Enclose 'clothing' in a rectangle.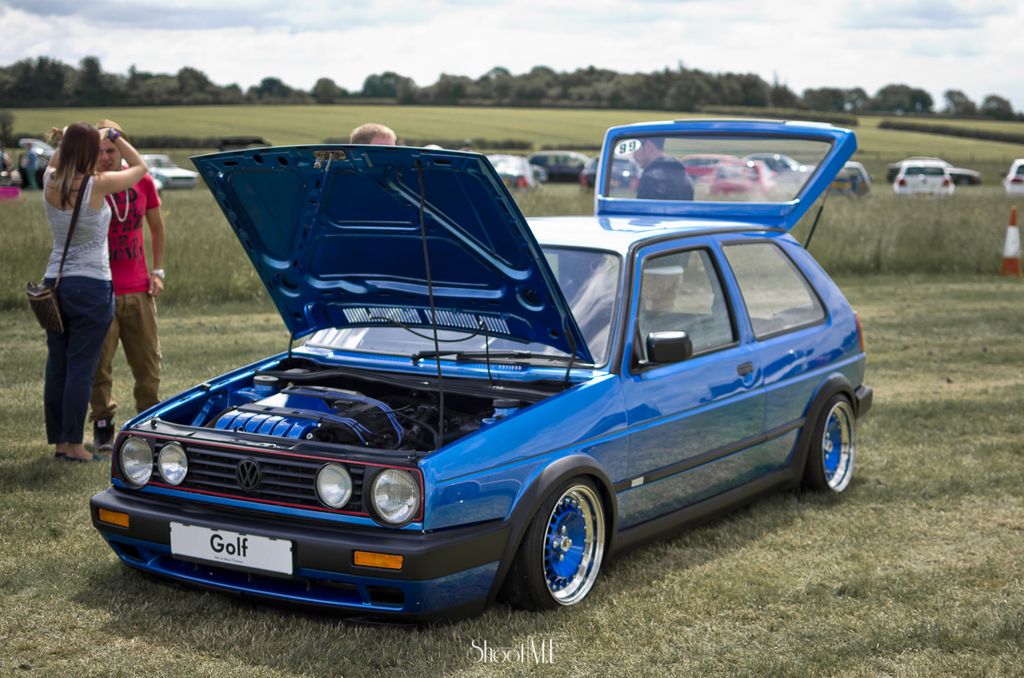
(x1=26, y1=150, x2=37, y2=191).
